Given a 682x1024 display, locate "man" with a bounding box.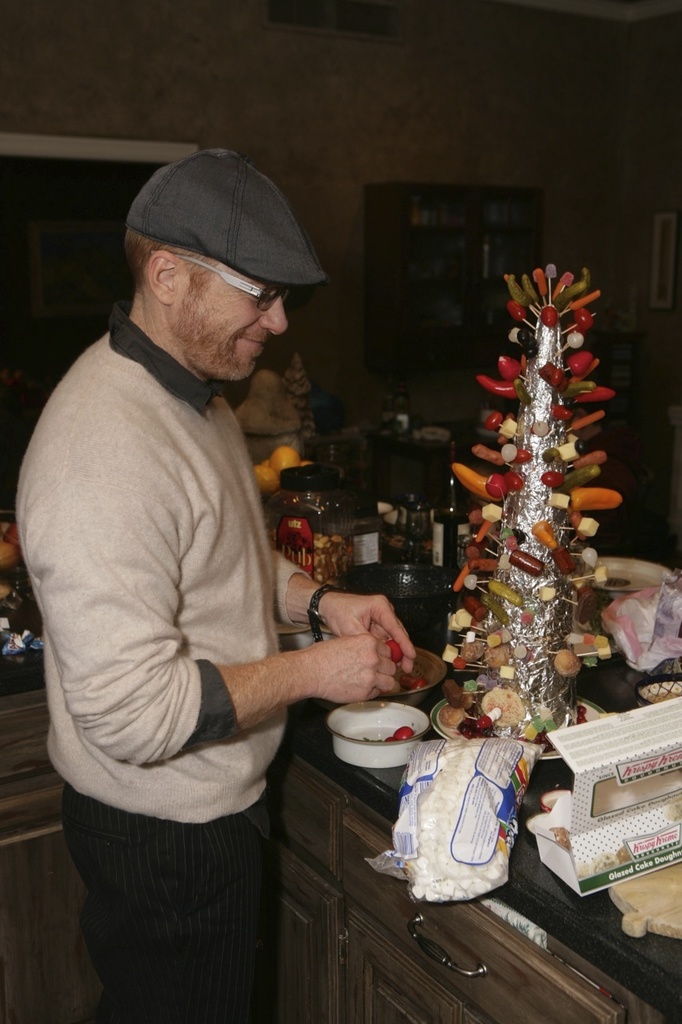
Located: left=11, top=150, right=416, bottom=1023.
